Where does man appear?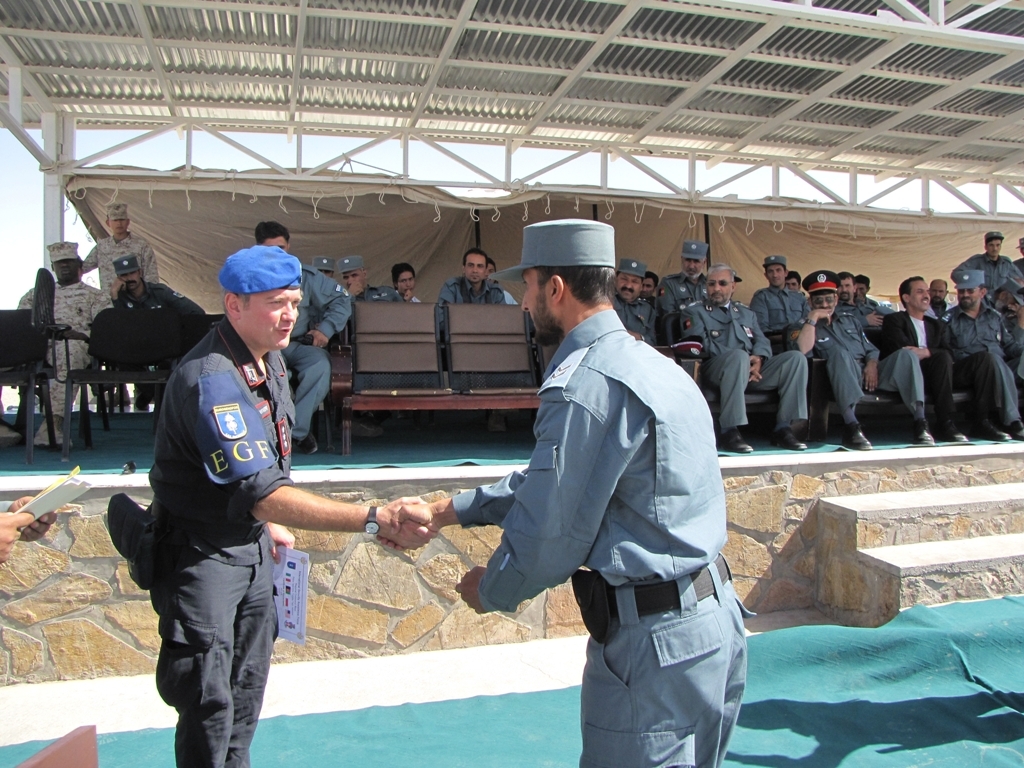
Appears at x1=1012, y1=238, x2=1023, y2=279.
